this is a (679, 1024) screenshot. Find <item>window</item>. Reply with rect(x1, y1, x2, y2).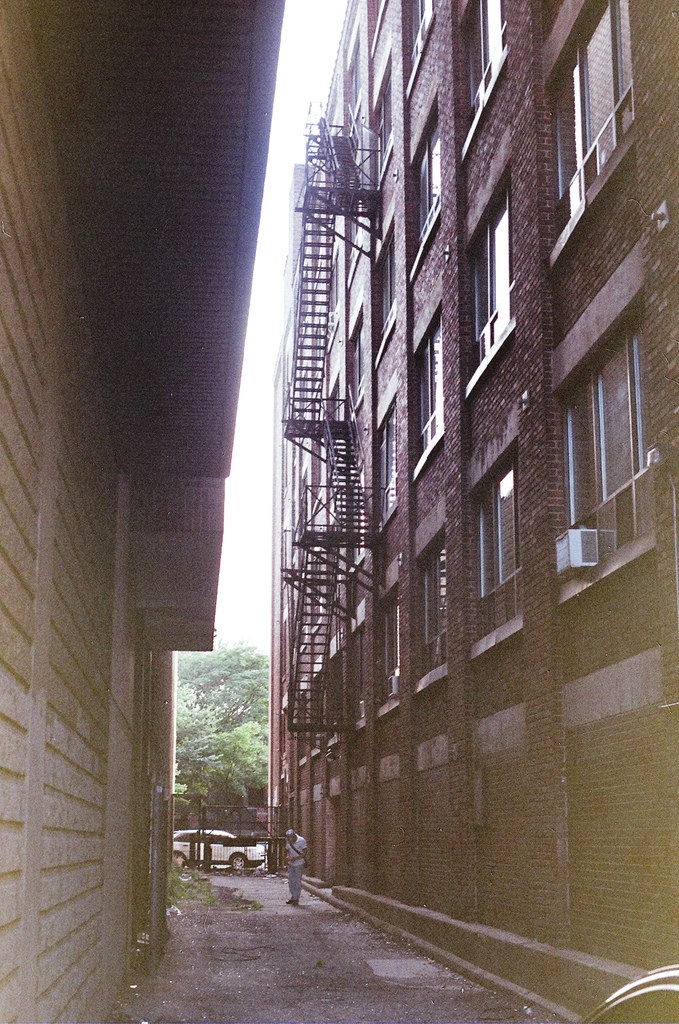
rect(372, 78, 400, 178).
